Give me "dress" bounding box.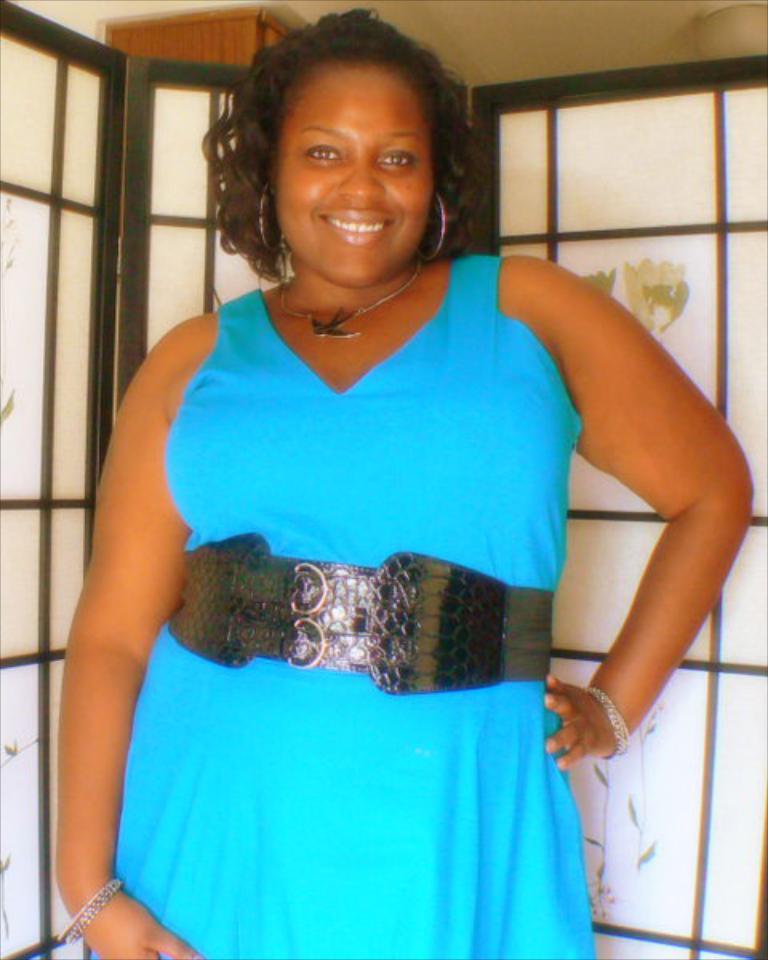
bbox=(112, 254, 594, 958).
